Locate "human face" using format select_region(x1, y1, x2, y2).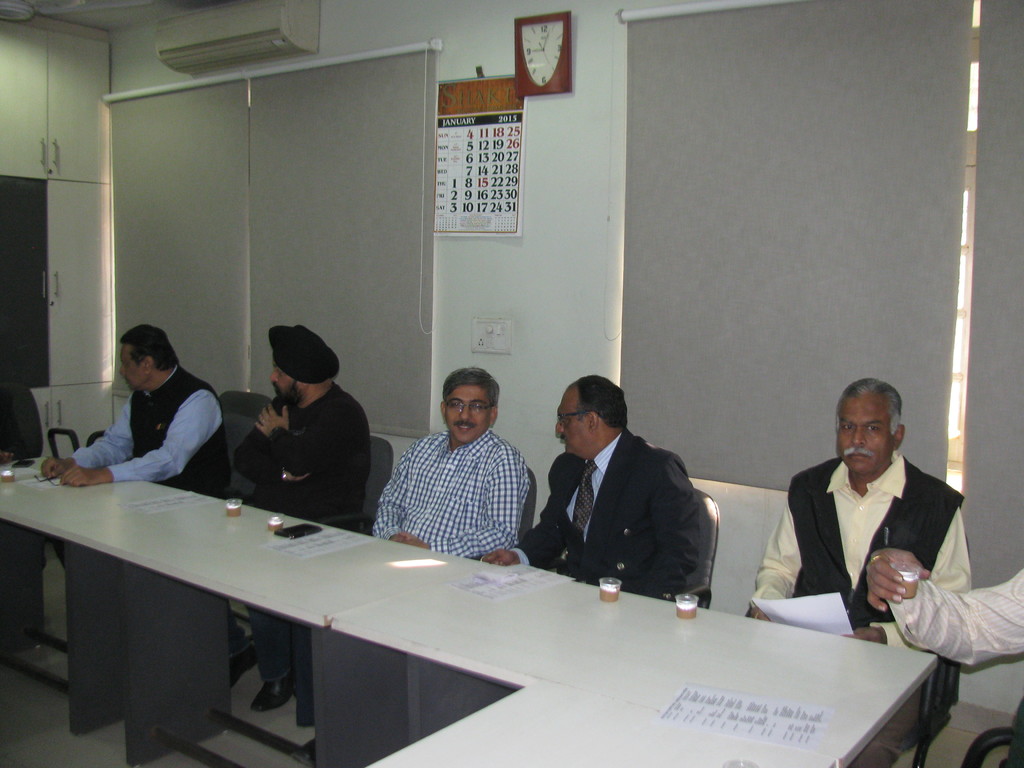
select_region(836, 394, 899, 478).
